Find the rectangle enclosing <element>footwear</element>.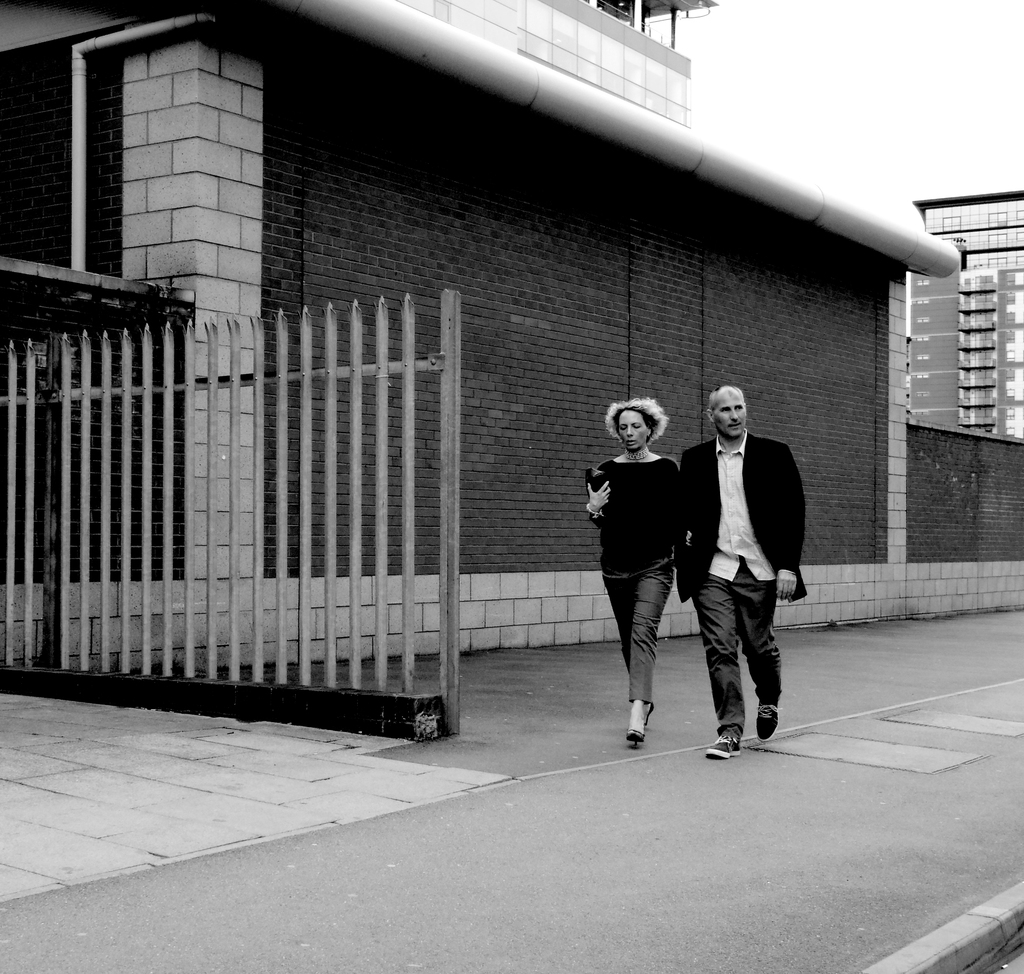
box(641, 704, 658, 726).
